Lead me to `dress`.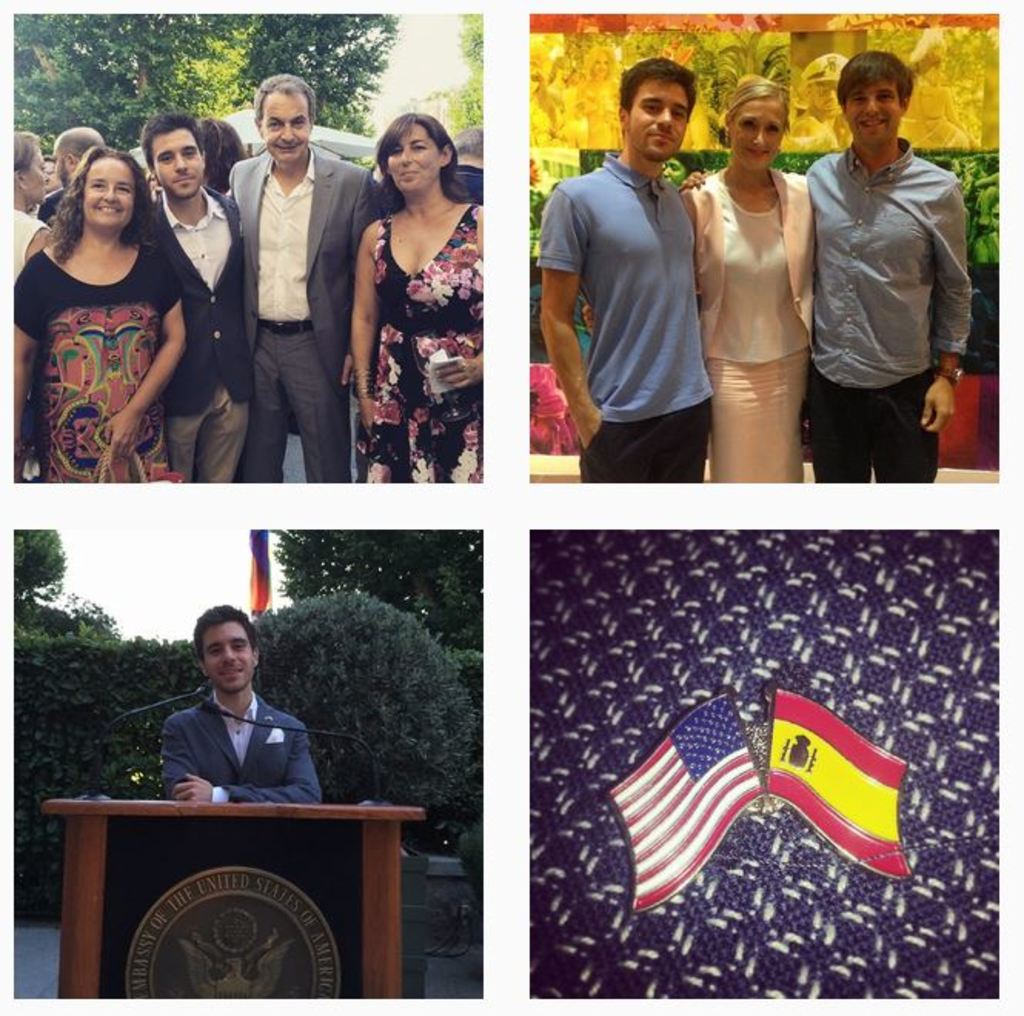
Lead to 357/199/493/493.
